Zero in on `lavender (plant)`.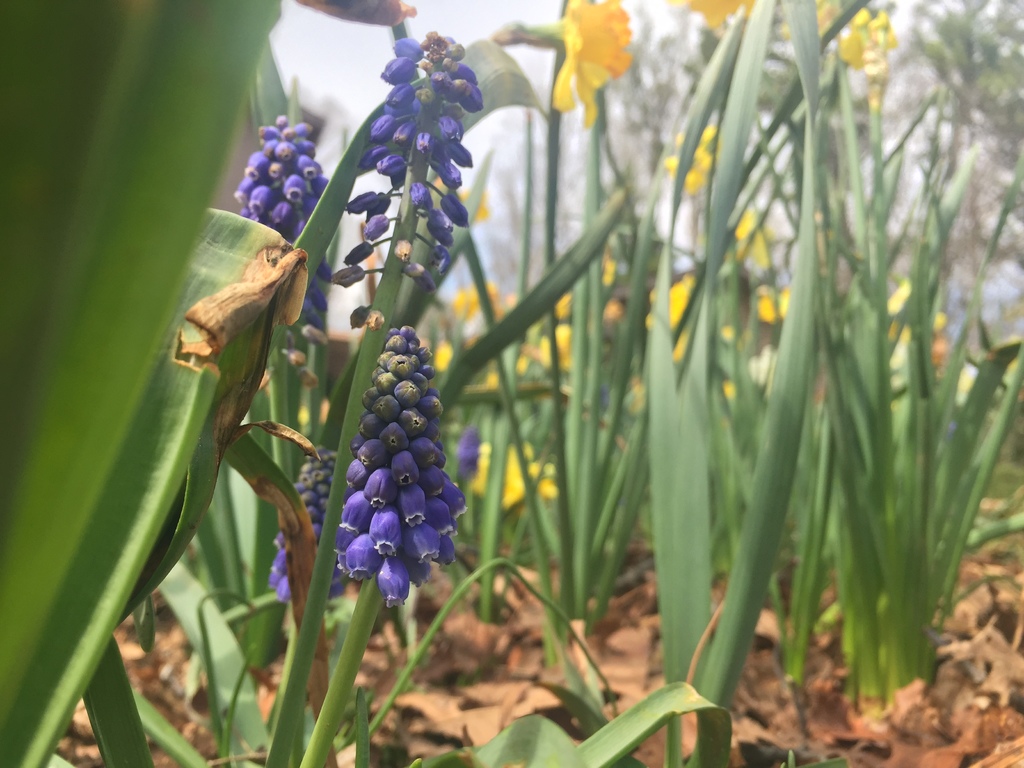
Zeroed in: pyautogui.locateOnScreen(342, 34, 491, 613).
